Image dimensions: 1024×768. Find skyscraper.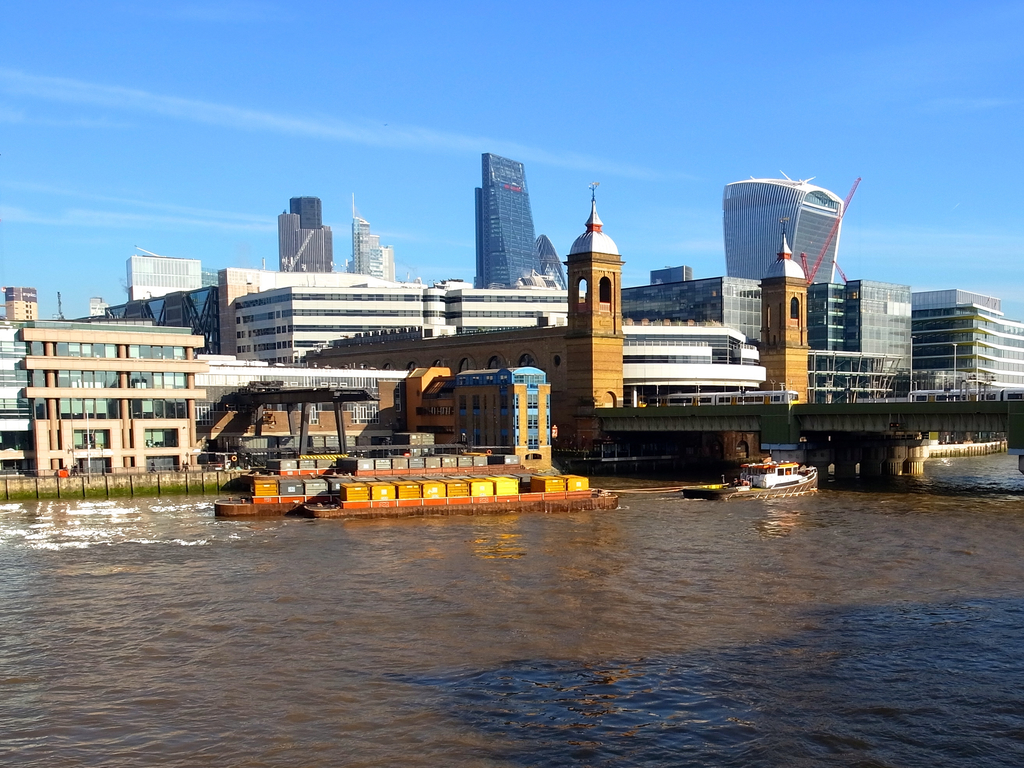
locate(449, 148, 533, 288).
